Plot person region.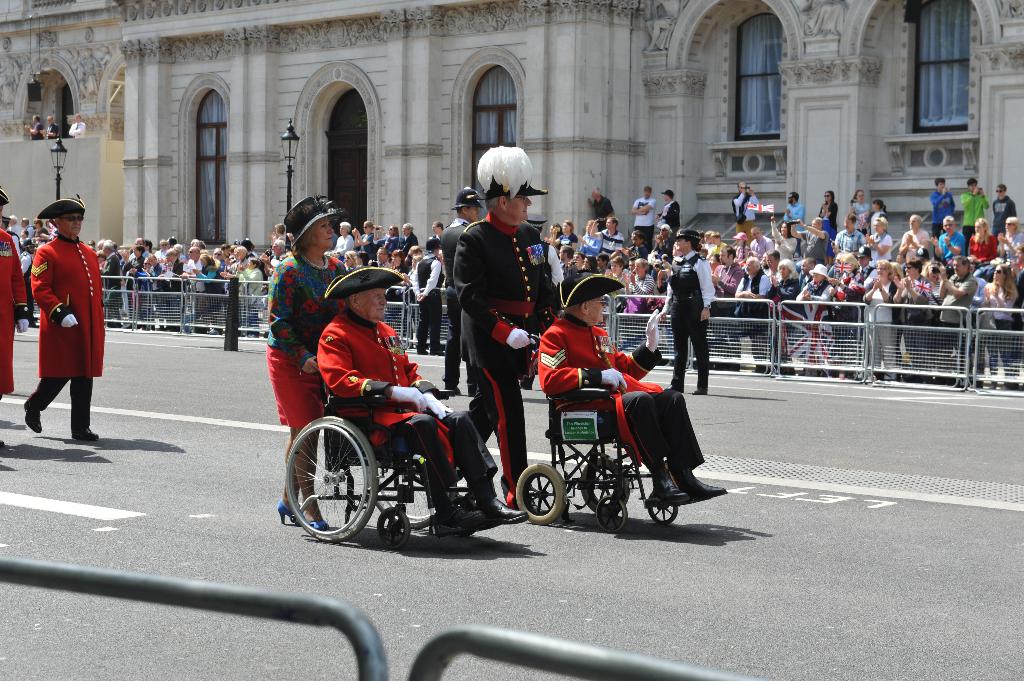
Plotted at (868, 220, 895, 262).
